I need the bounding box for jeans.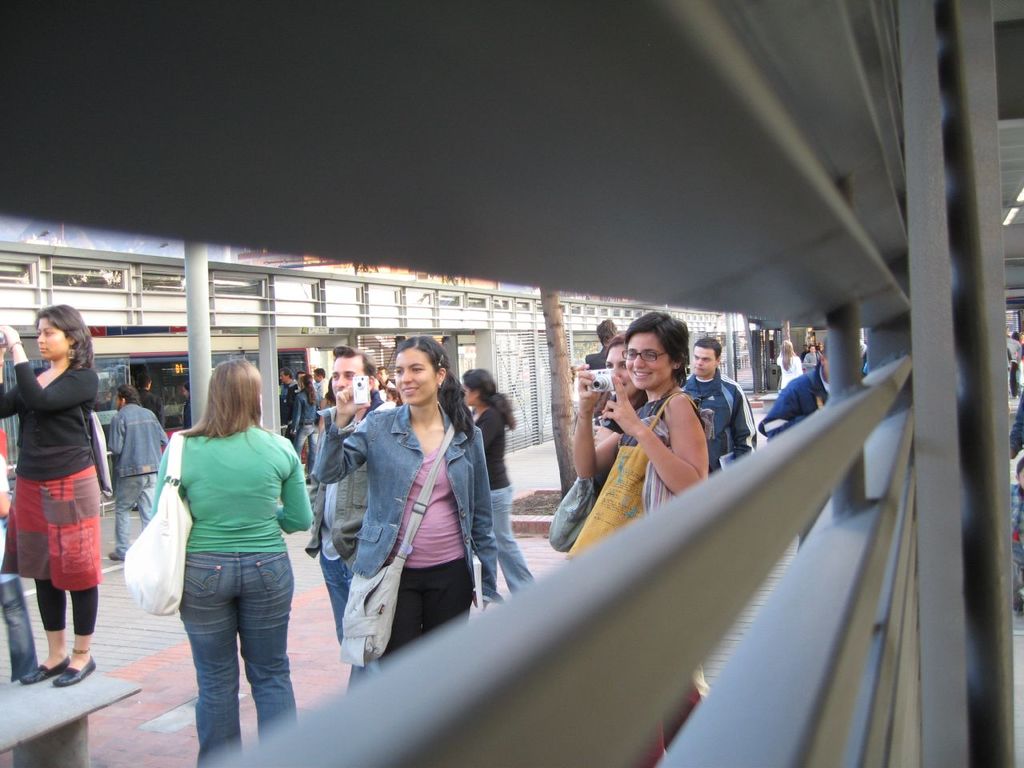
Here it is: select_region(105, 402, 178, 474).
